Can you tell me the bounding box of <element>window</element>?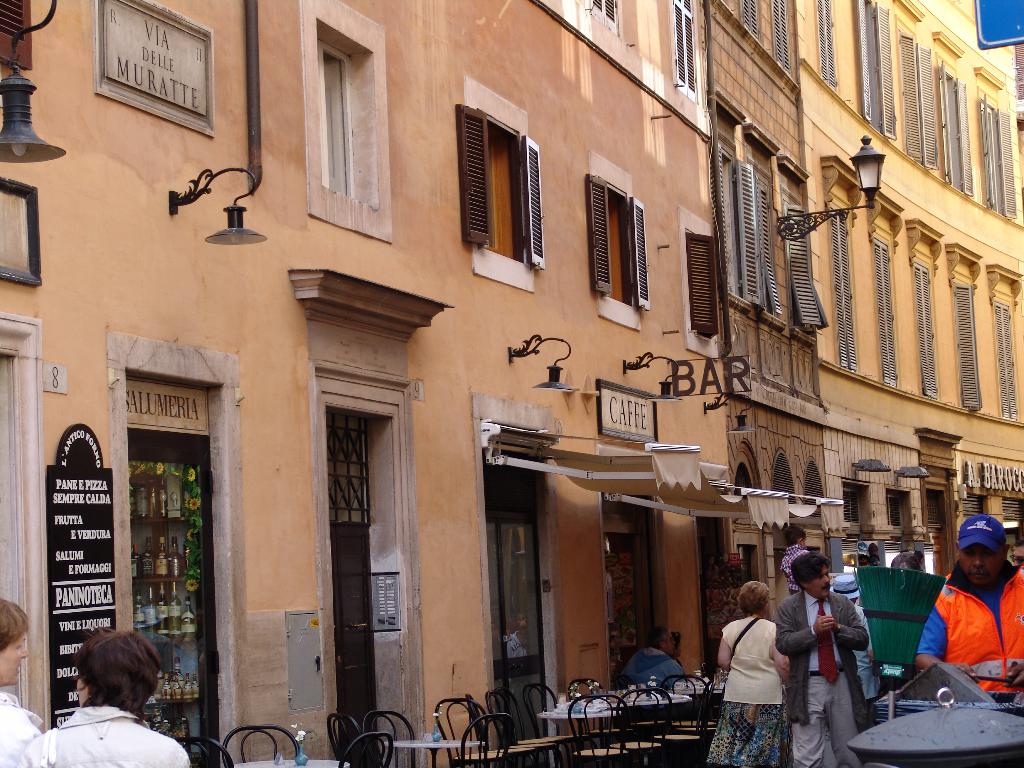
BBox(694, 228, 728, 339).
